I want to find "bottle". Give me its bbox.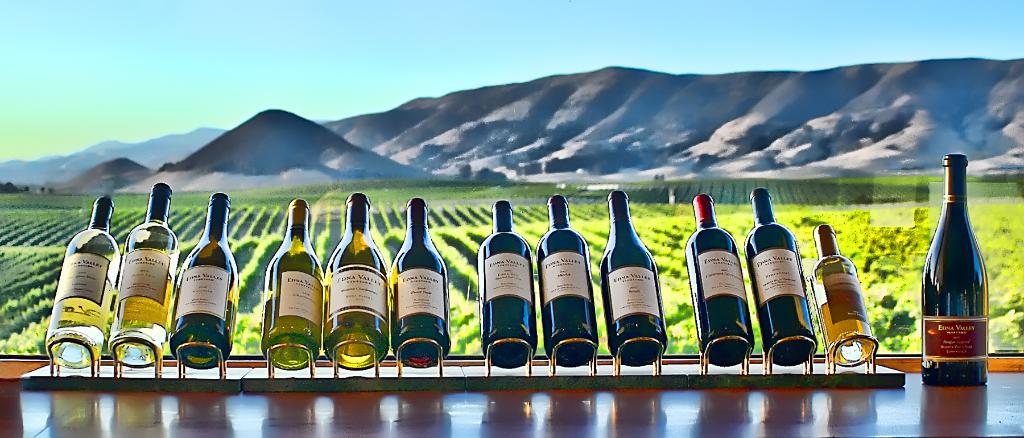
[x1=387, y1=197, x2=451, y2=368].
